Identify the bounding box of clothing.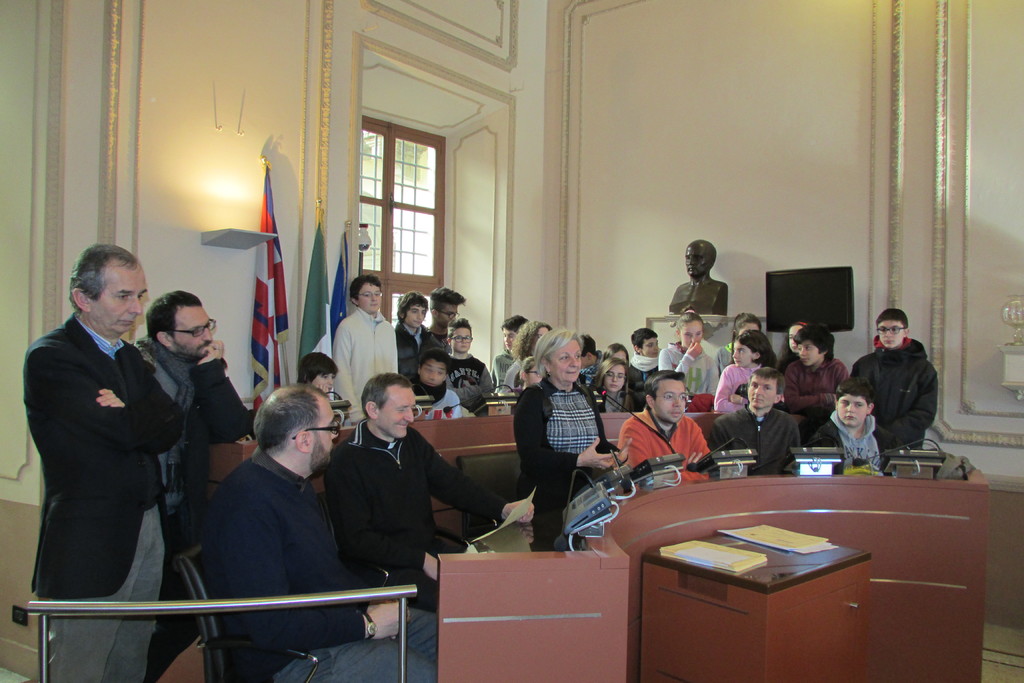
<bbox>425, 324, 455, 352</bbox>.
